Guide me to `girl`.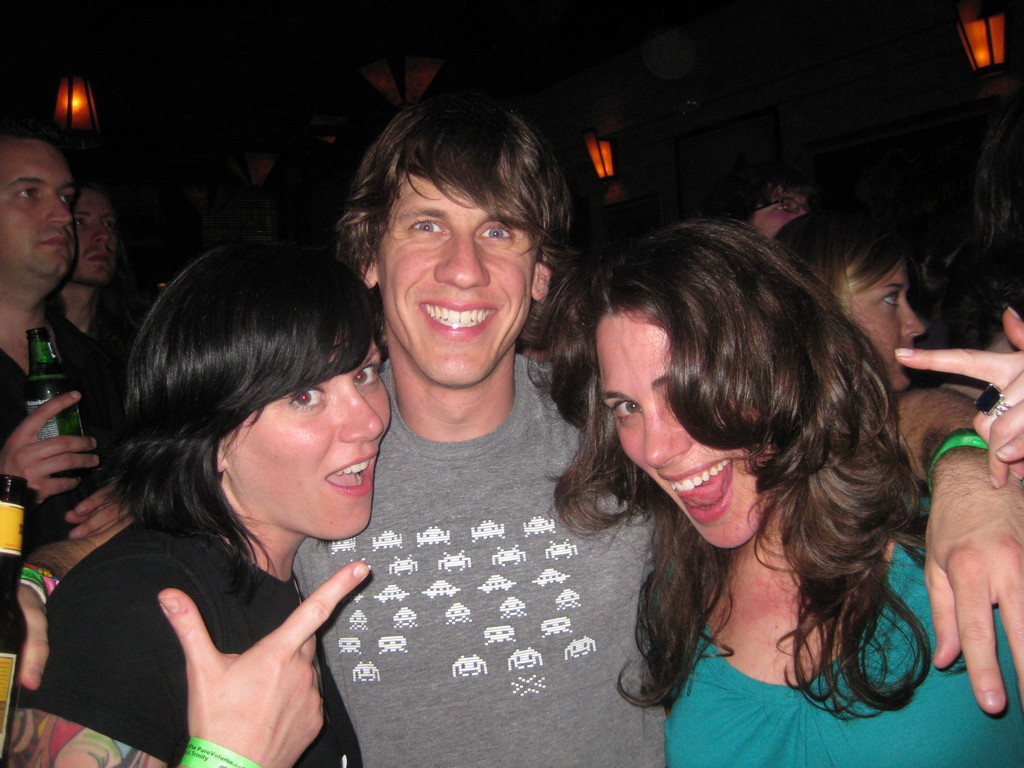
Guidance: 771/203/931/397.
